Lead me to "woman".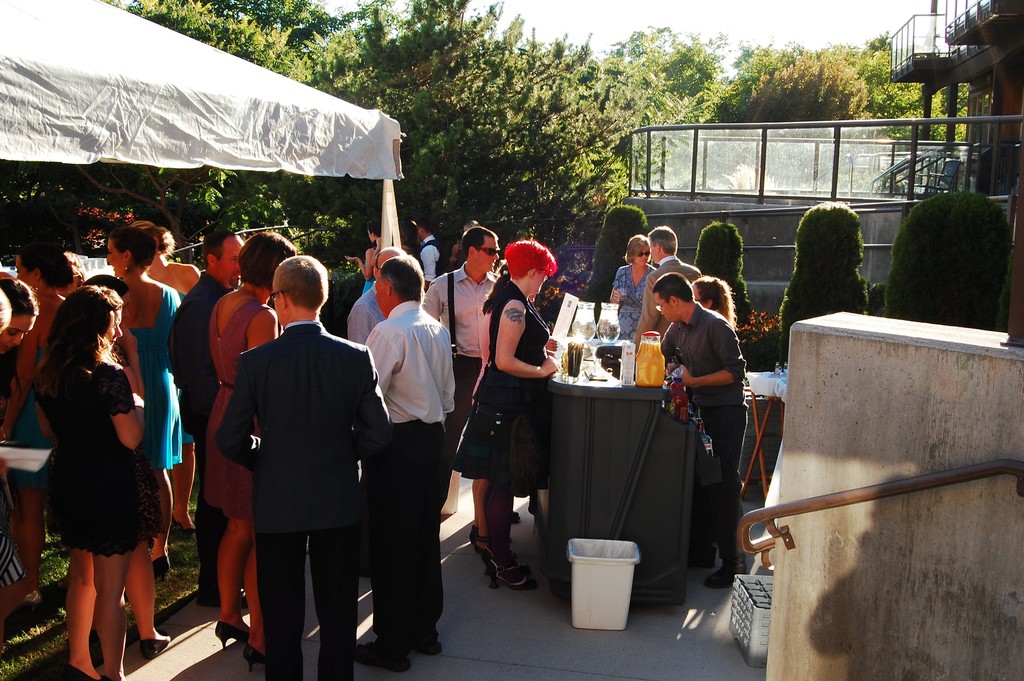
Lead to 137,227,205,535.
